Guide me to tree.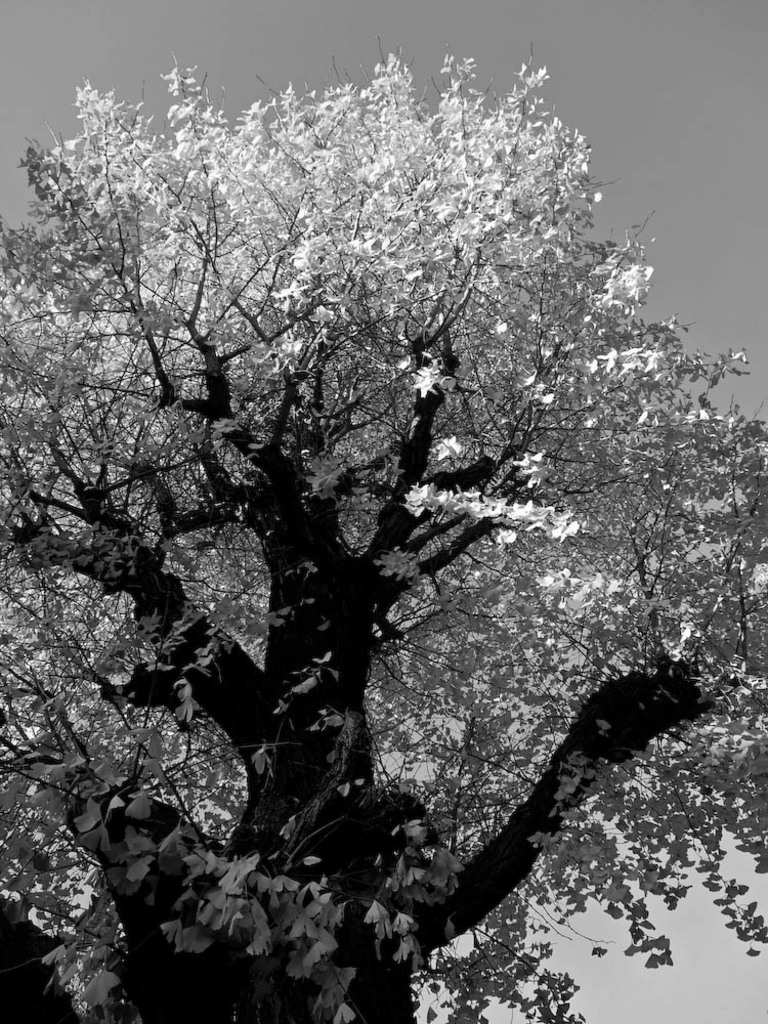
Guidance: pyautogui.locateOnScreen(18, 22, 755, 975).
